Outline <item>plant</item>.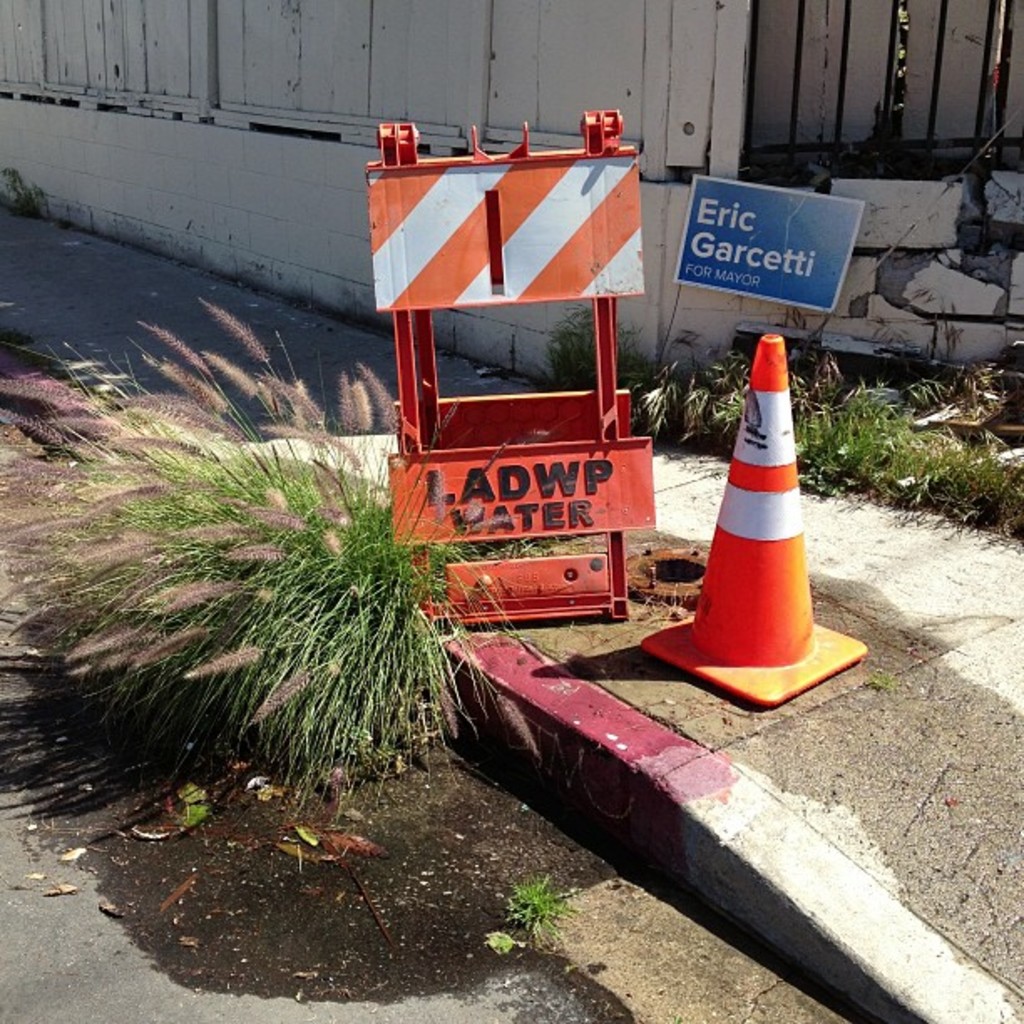
Outline: (x1=0, y1=296, x2=530, y2=830).
